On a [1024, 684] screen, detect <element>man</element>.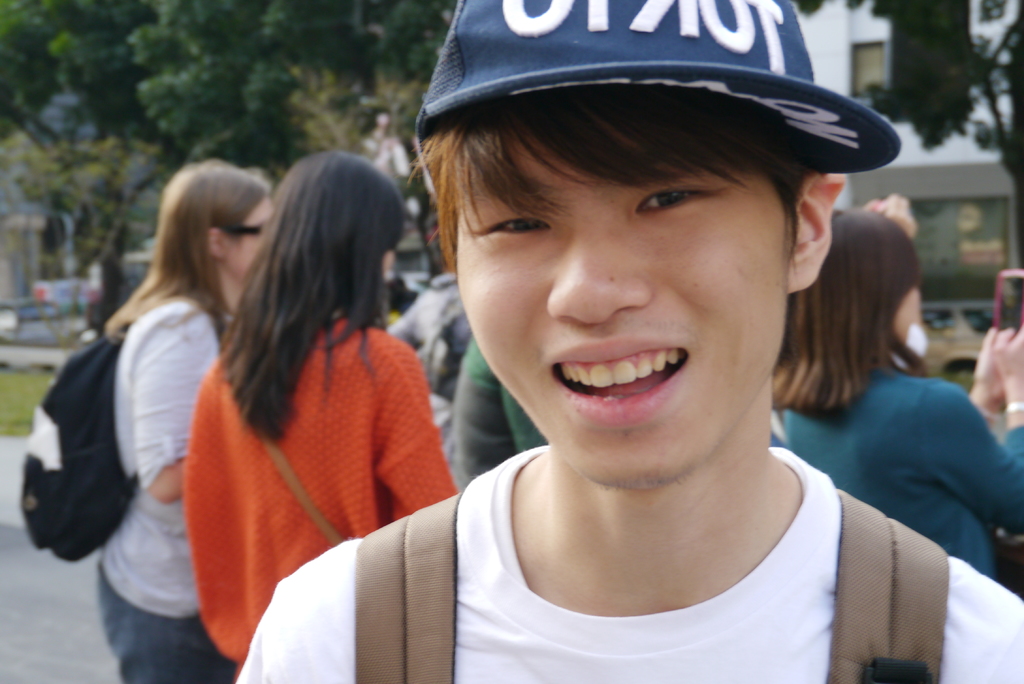
297/0/1023/662.
